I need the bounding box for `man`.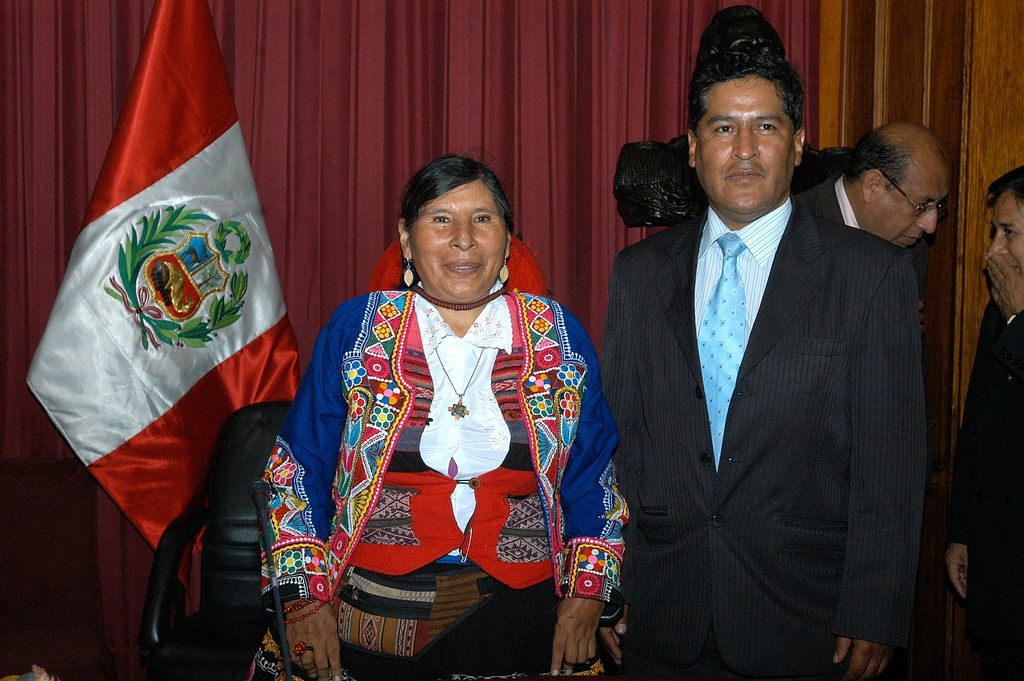
Here it is: <bbox>950, 163, 1023, 680</bbox>.
